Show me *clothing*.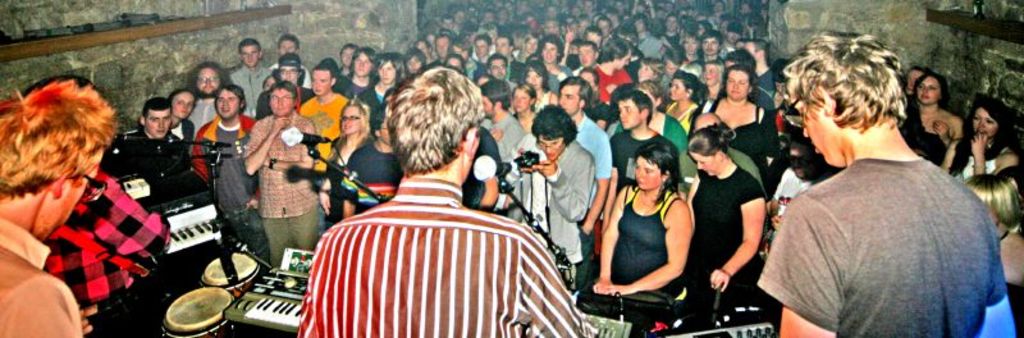
*clothing* is here: select_region(173, 115, 255, 216).
